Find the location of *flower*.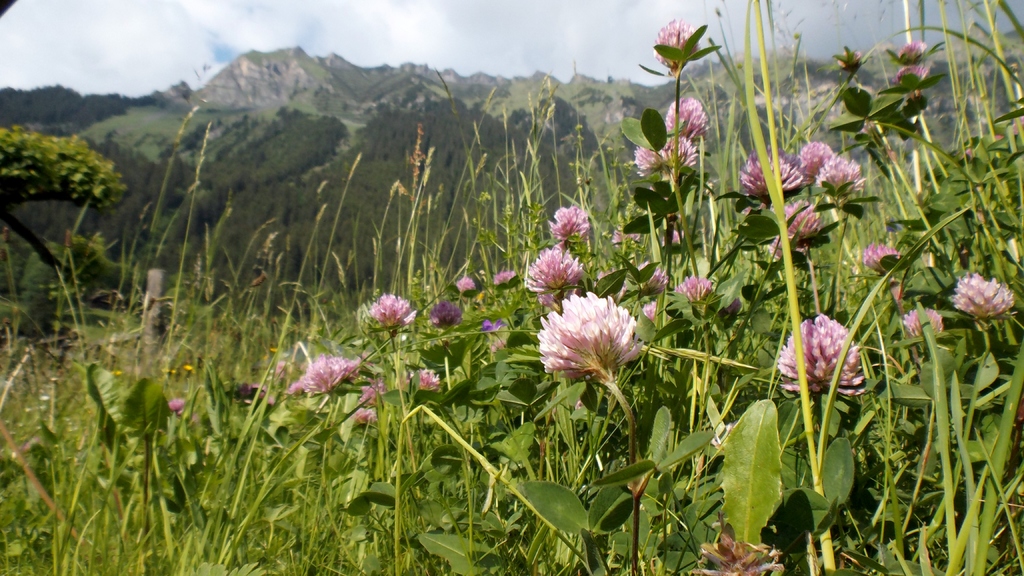
Location: 527, 240, 582, 301.
